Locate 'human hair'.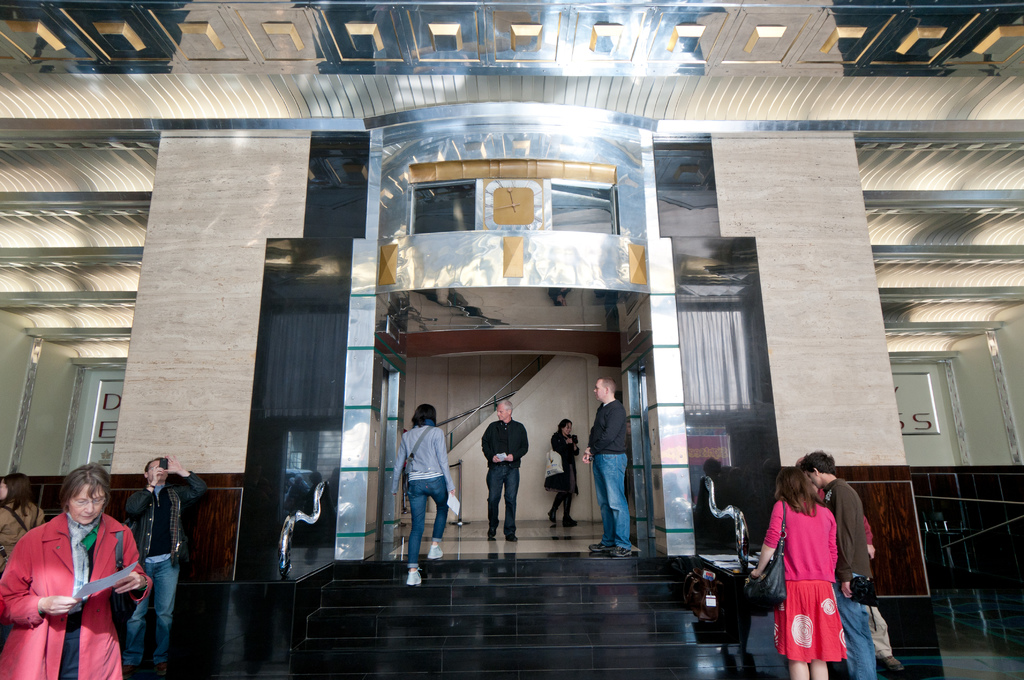
Bounding box: x1=411 y1=402 x2=437 y2=427.
